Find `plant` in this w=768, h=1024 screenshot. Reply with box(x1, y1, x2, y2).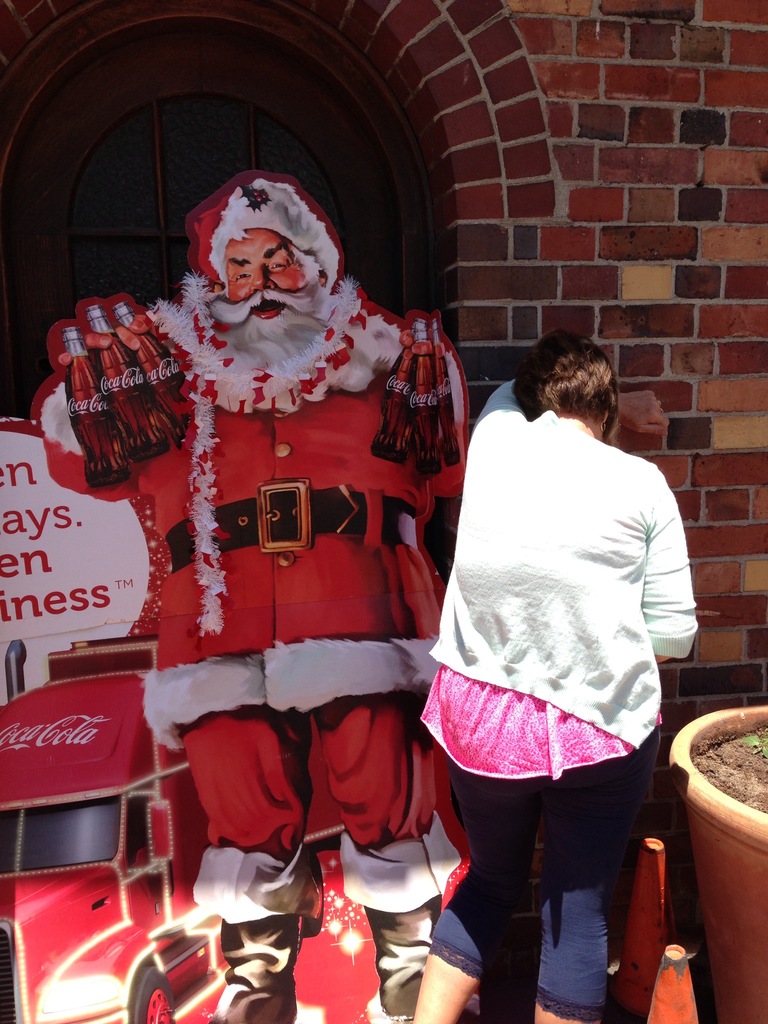
box(735, 730, 767, 760).
